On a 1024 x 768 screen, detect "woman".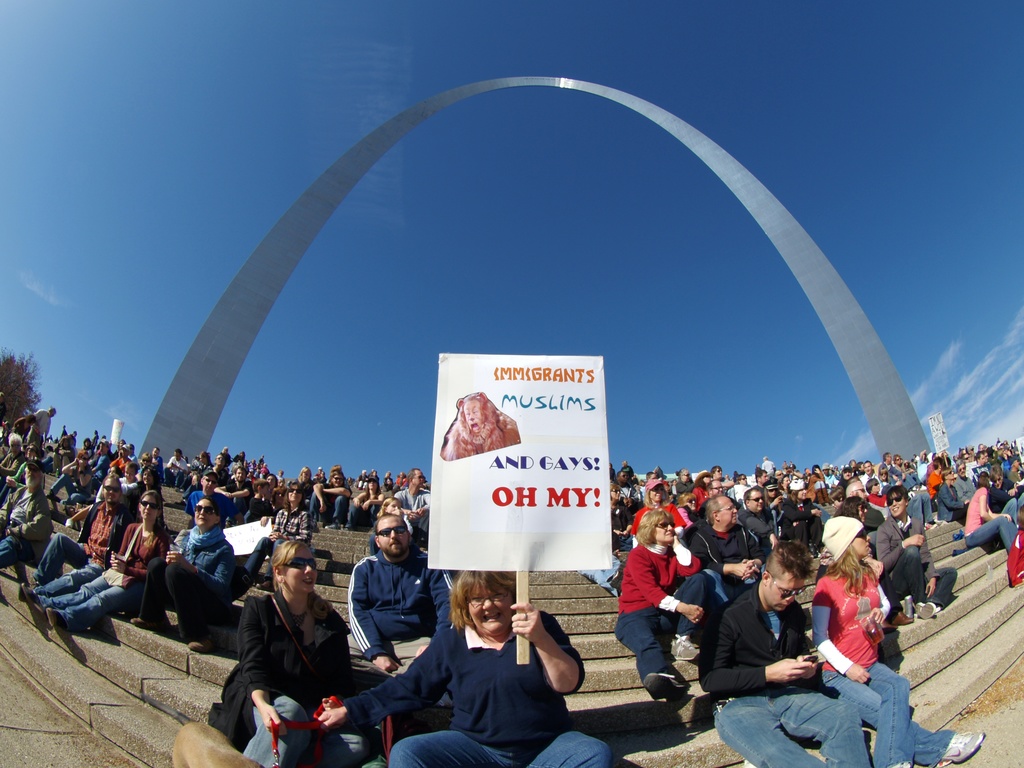
region(315, 566, 611, 767).
